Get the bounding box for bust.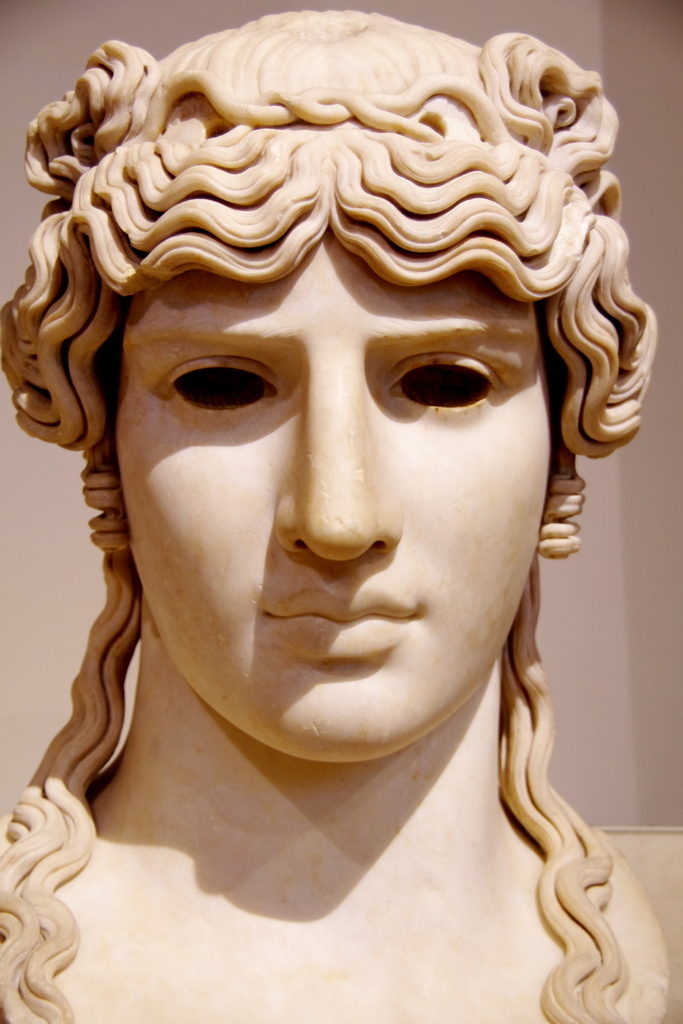
{"left": 0, "top": 6, "right": 682, "bottom": 1020}.
